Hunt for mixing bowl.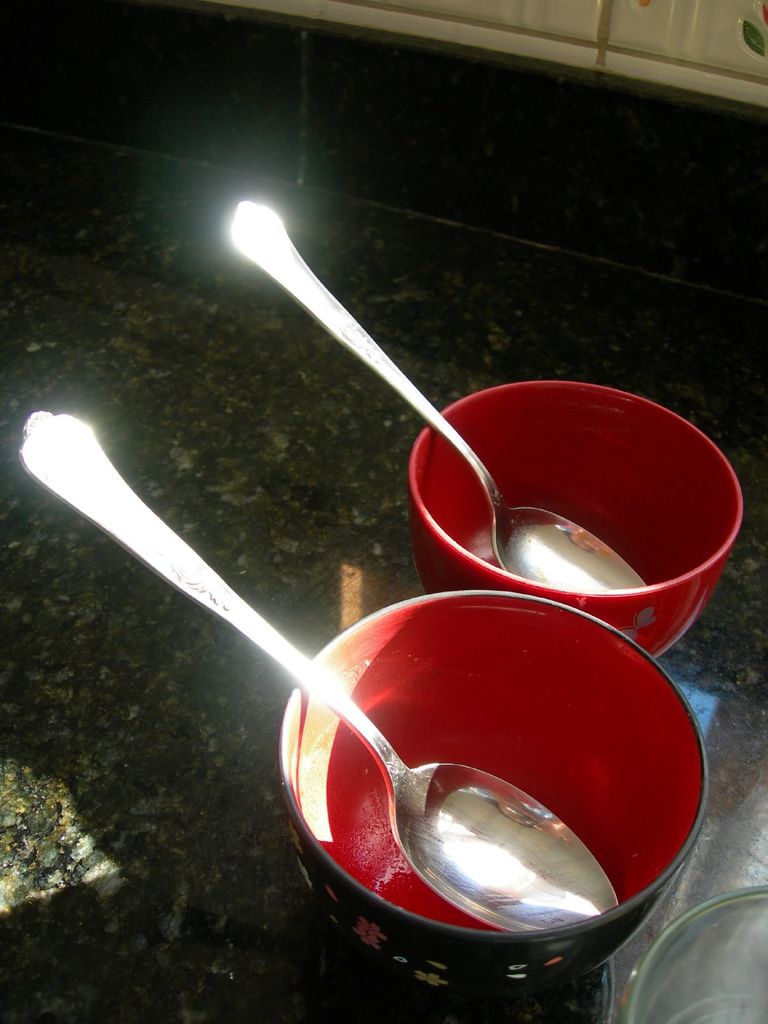
Hunted down at 396, 374, 748, 649.
